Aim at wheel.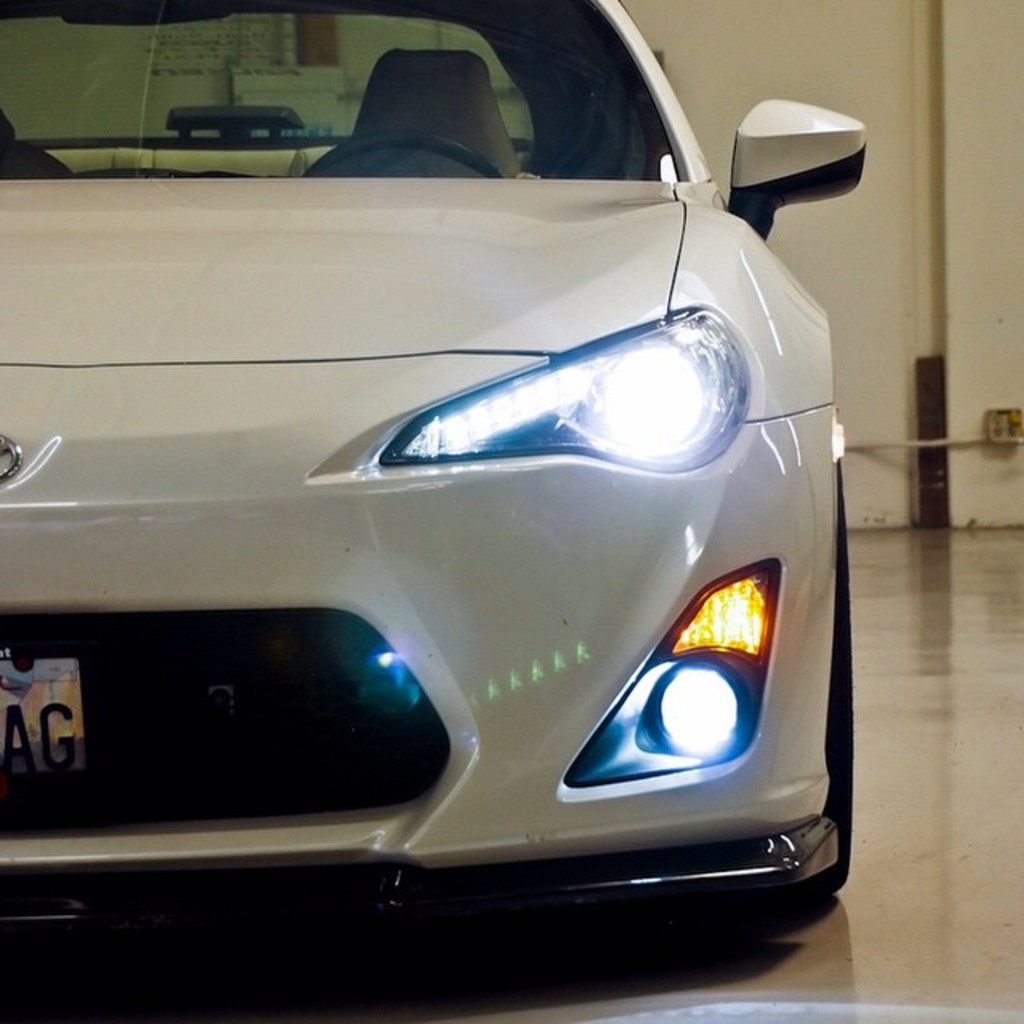
Aimed at 738,467,851,910.
